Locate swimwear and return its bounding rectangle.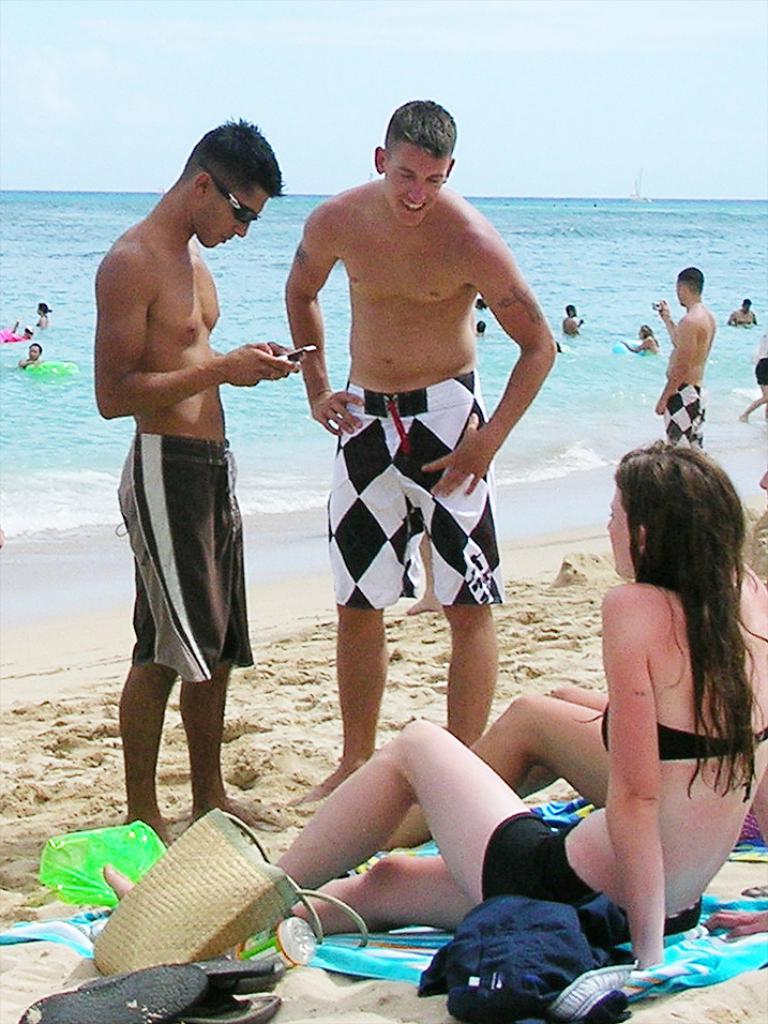
left=661, top=377, right=708, bottom=458.
